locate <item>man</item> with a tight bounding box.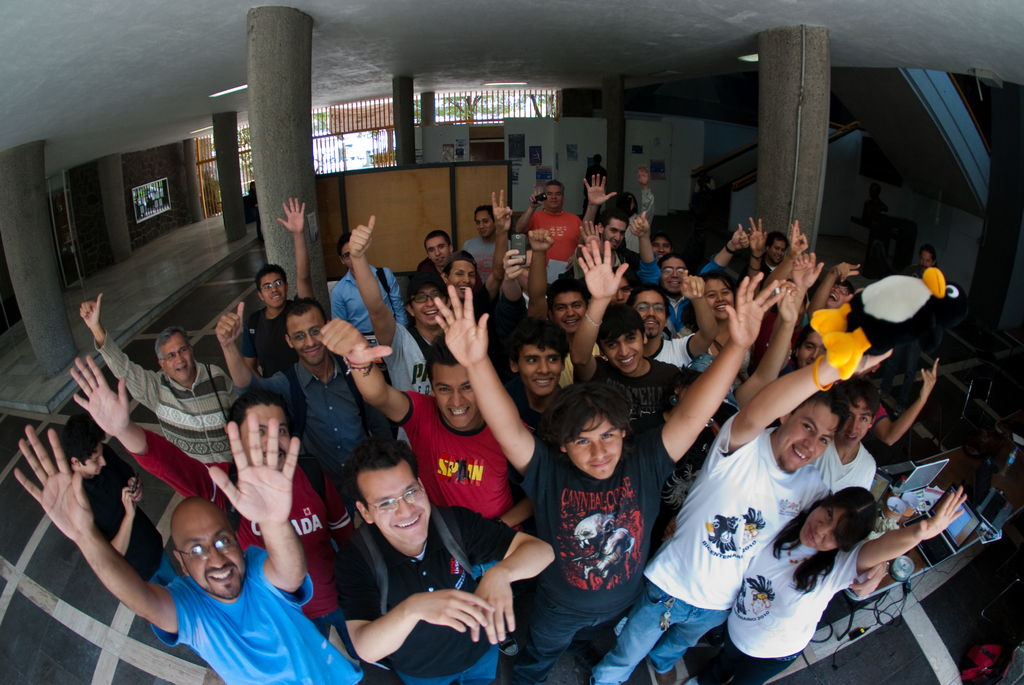
76:289:236:473.
